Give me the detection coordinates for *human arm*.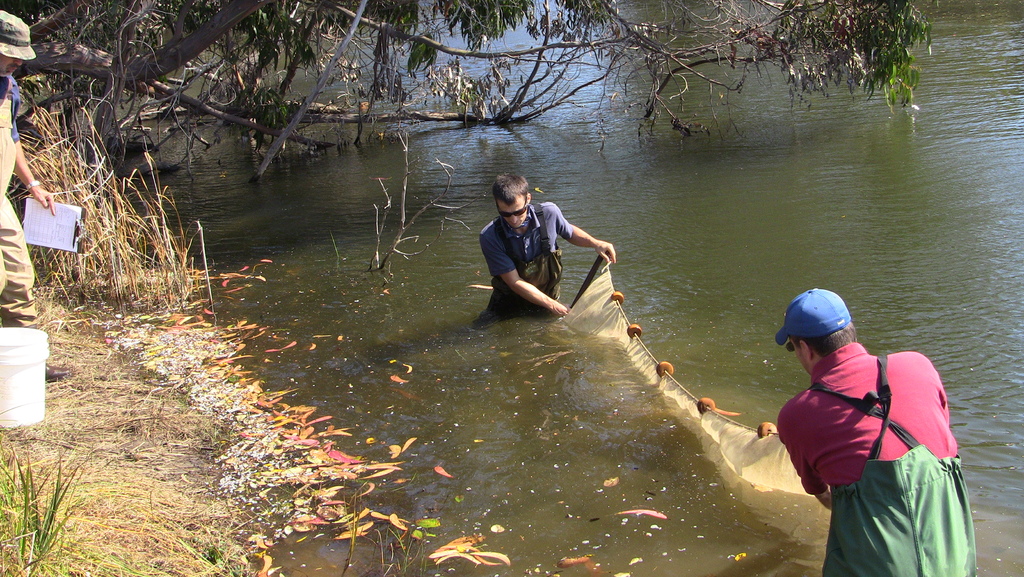
bbox(543, 197, 616, 264).
